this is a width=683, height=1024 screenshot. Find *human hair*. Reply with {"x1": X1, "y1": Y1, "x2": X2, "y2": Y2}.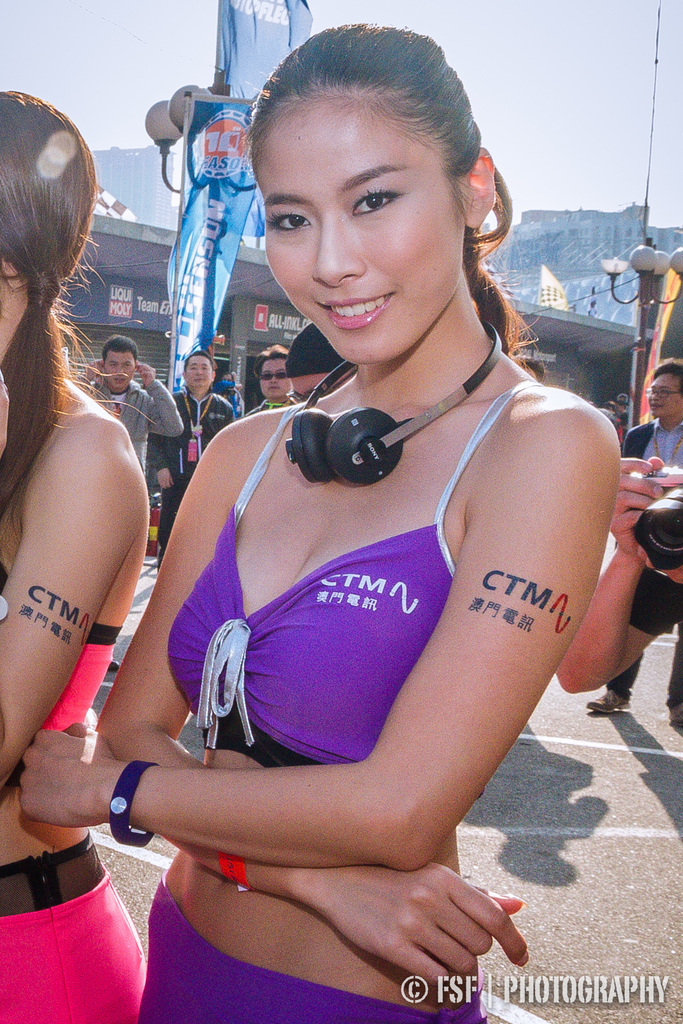
{"x1": 254, "y1": 342, "x2": 289, "y2": 372}.
